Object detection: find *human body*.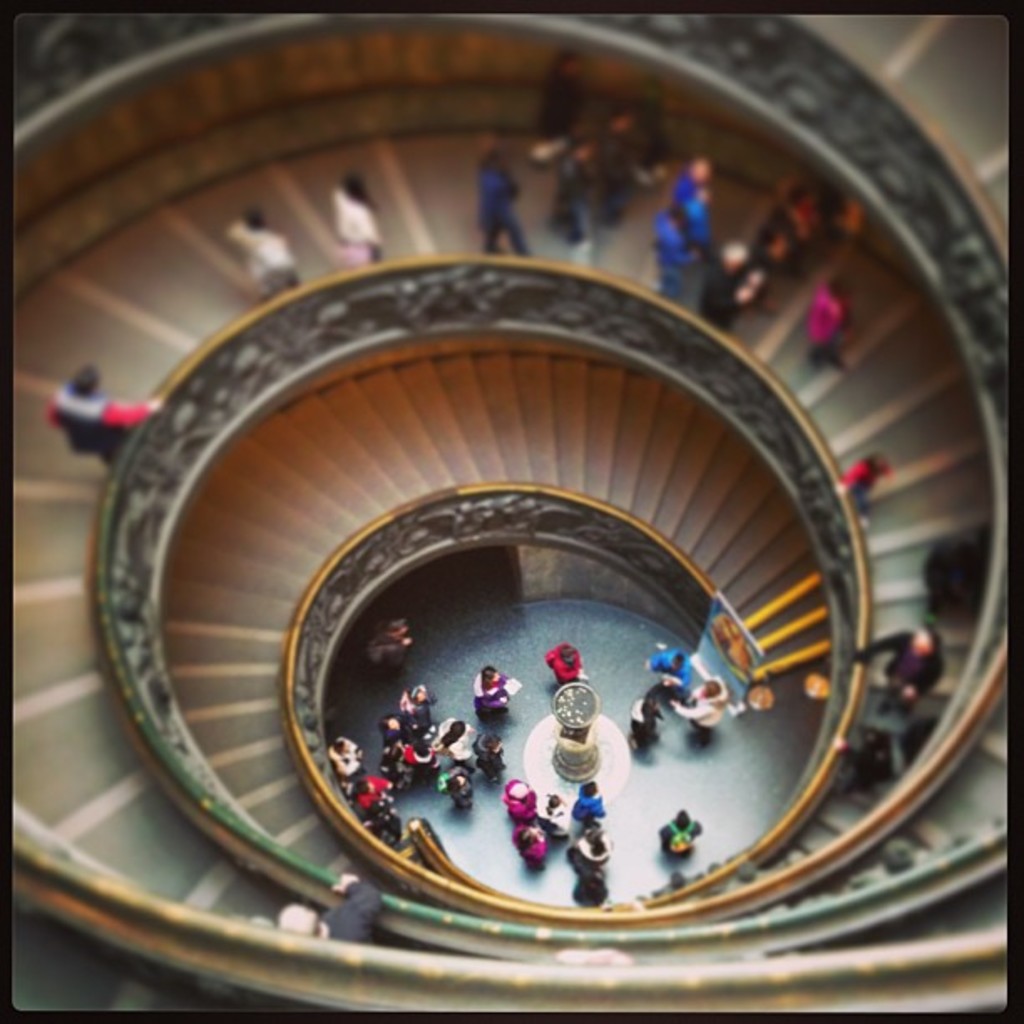
[671, 681, 731, 741].
